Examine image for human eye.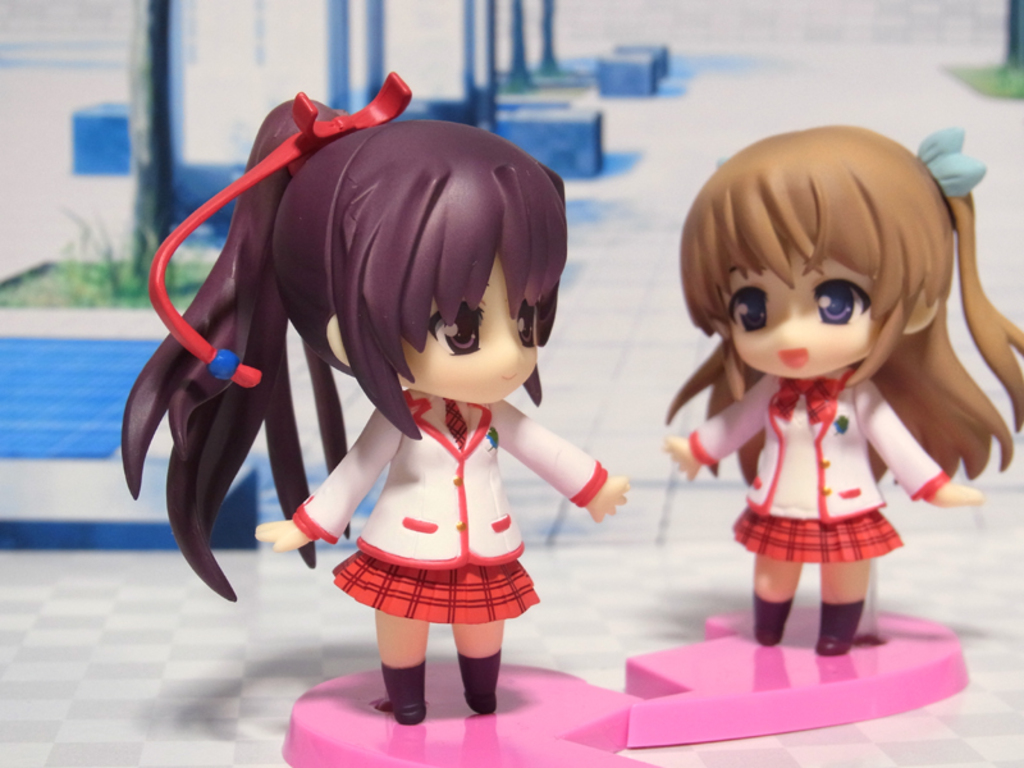
Examination result: box(435, 294, 489, 356).
